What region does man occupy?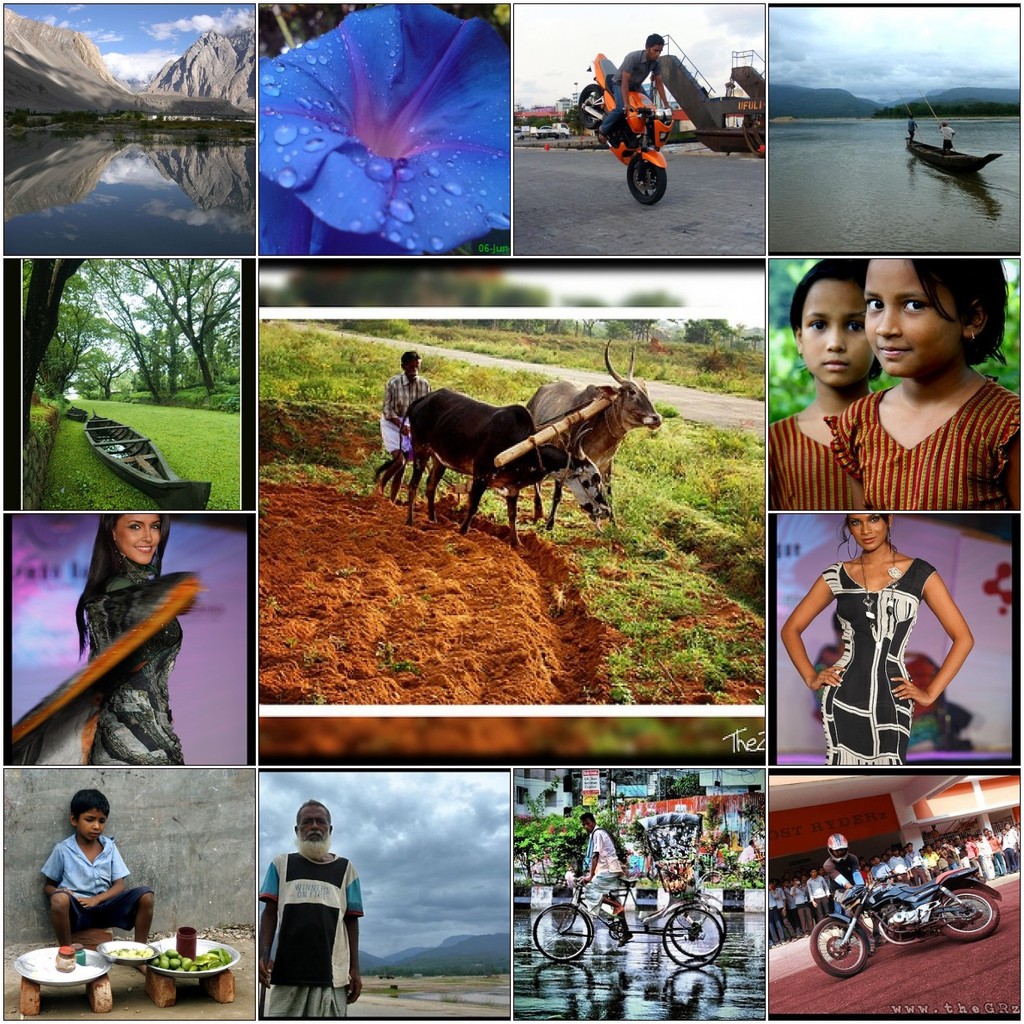
[258,803,359,1023].
